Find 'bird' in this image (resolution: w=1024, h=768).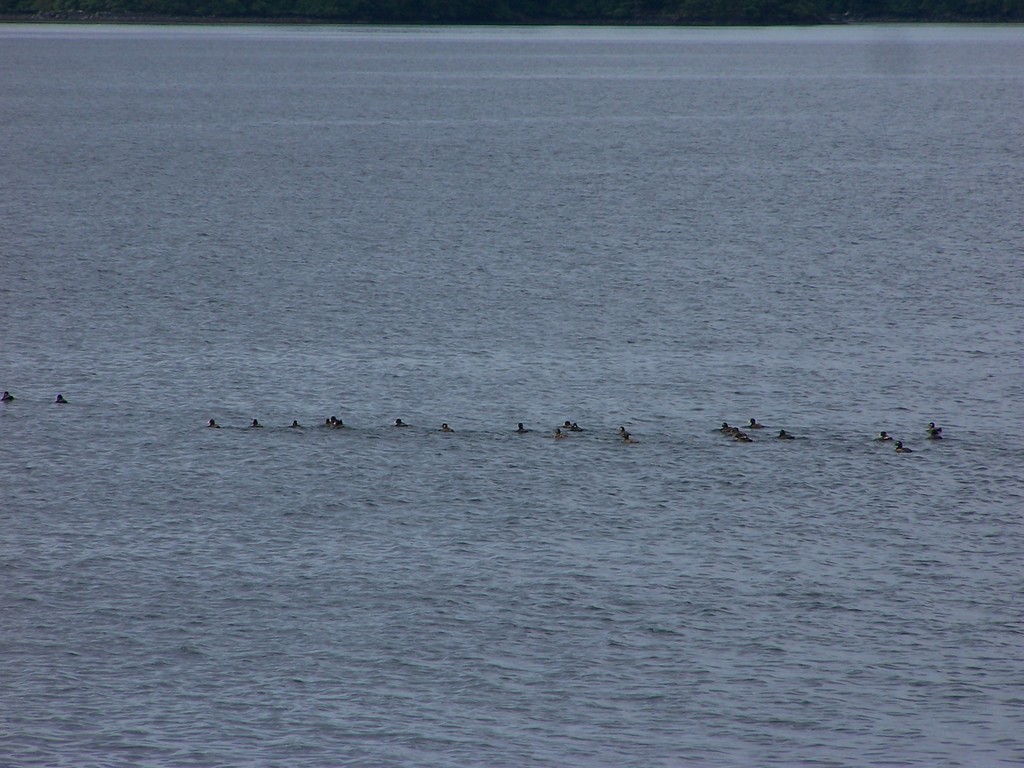
bbox=(0, 392, 10, 402).
